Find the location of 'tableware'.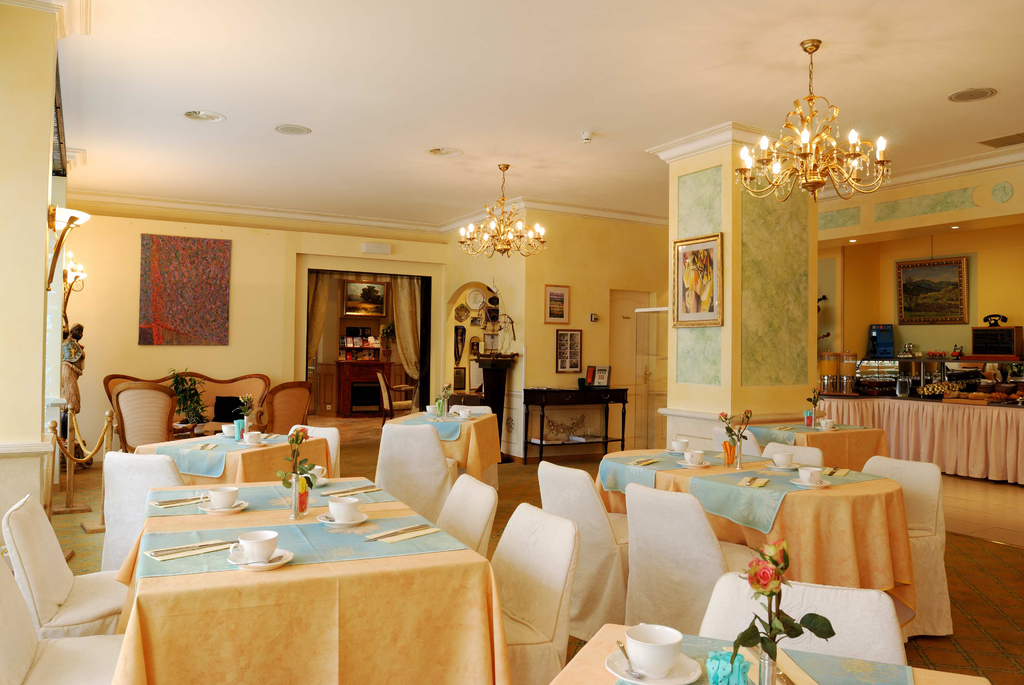
Location: 684, 448, 706, 466.
